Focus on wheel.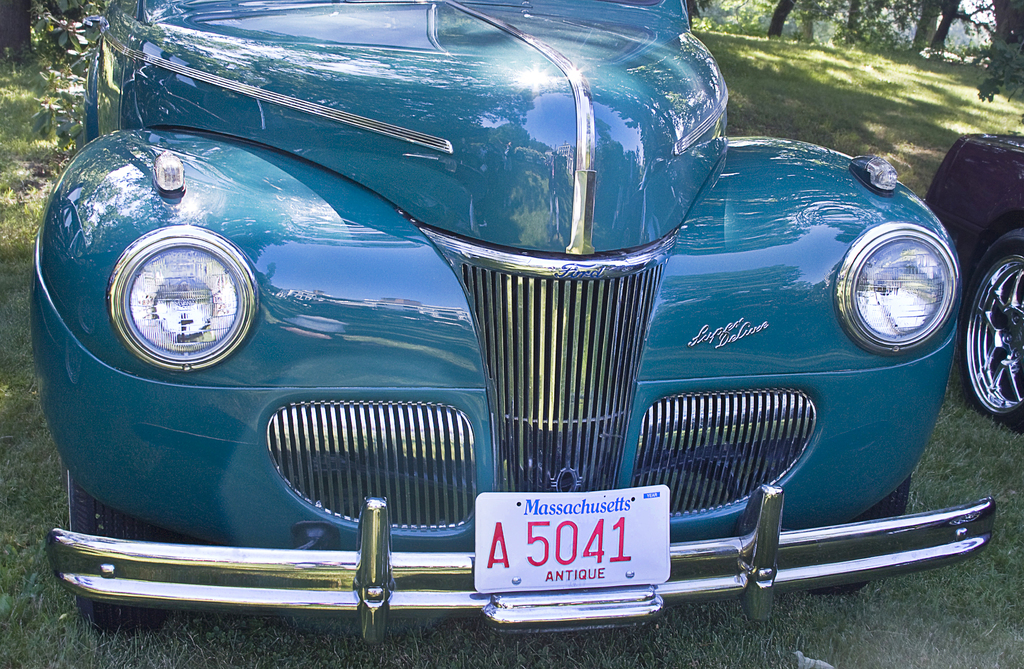
Focused at [811,469,911,594].
